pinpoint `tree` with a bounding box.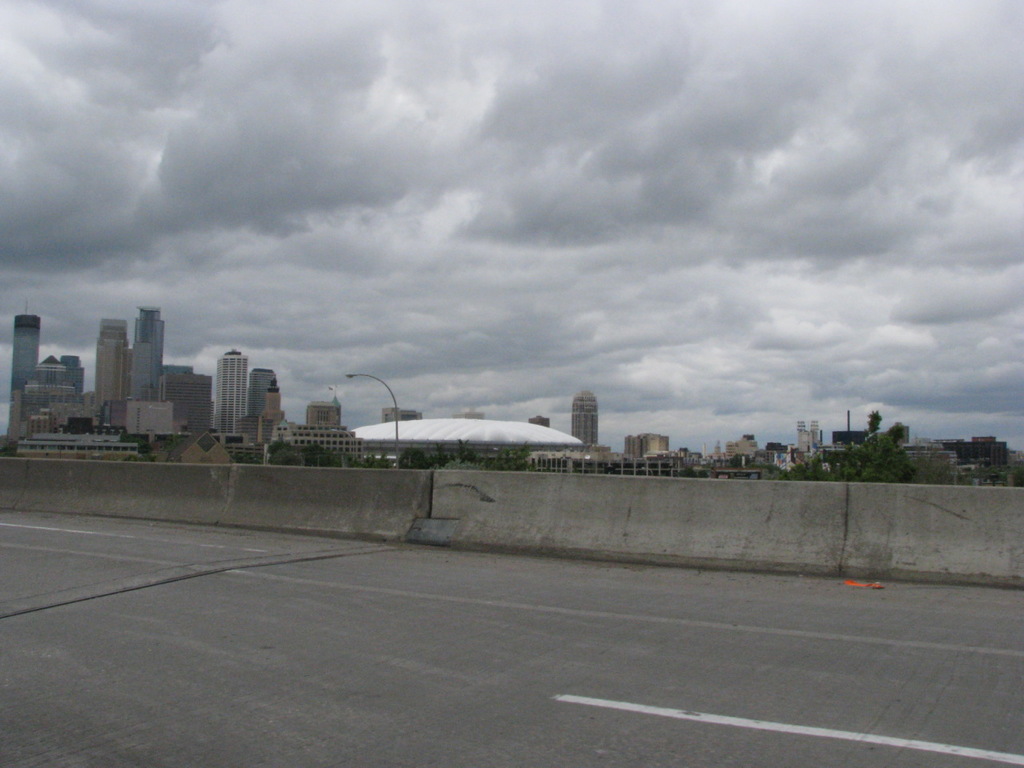
rect(763, 458, 835, 484).
